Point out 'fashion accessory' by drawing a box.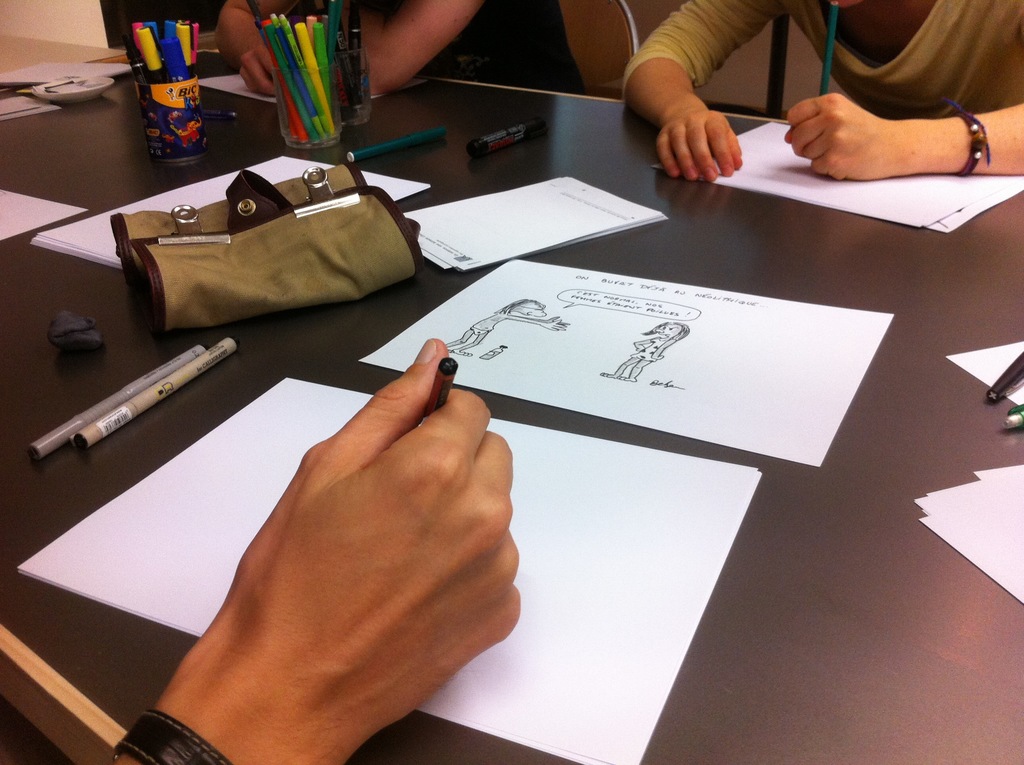
left=956, top=113, right=995, bottom=179.
